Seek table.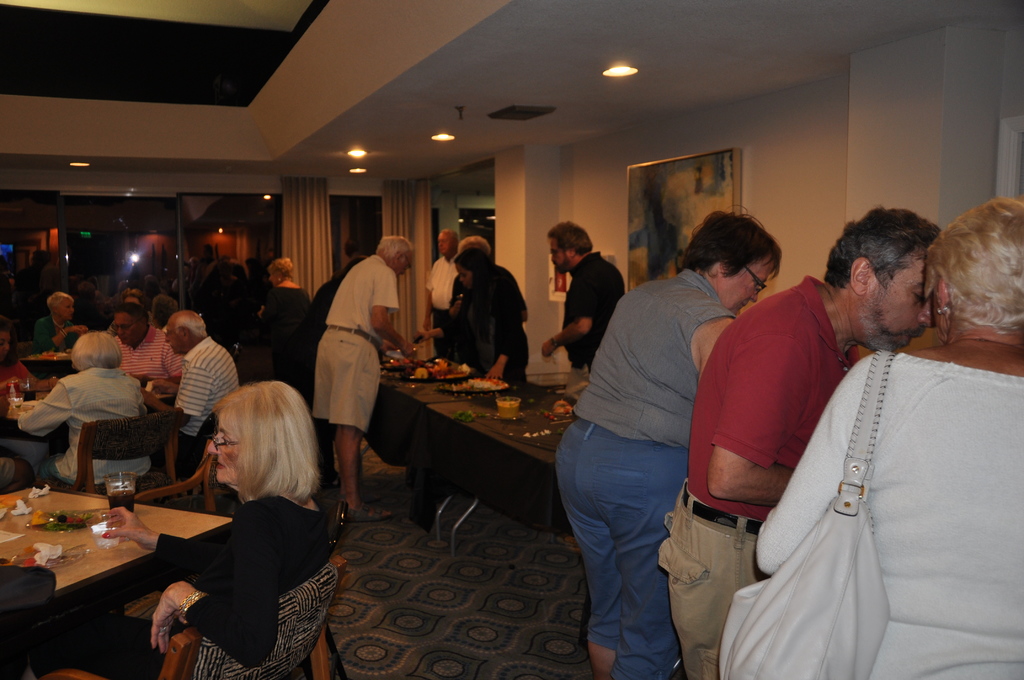
0,474,180,645.
